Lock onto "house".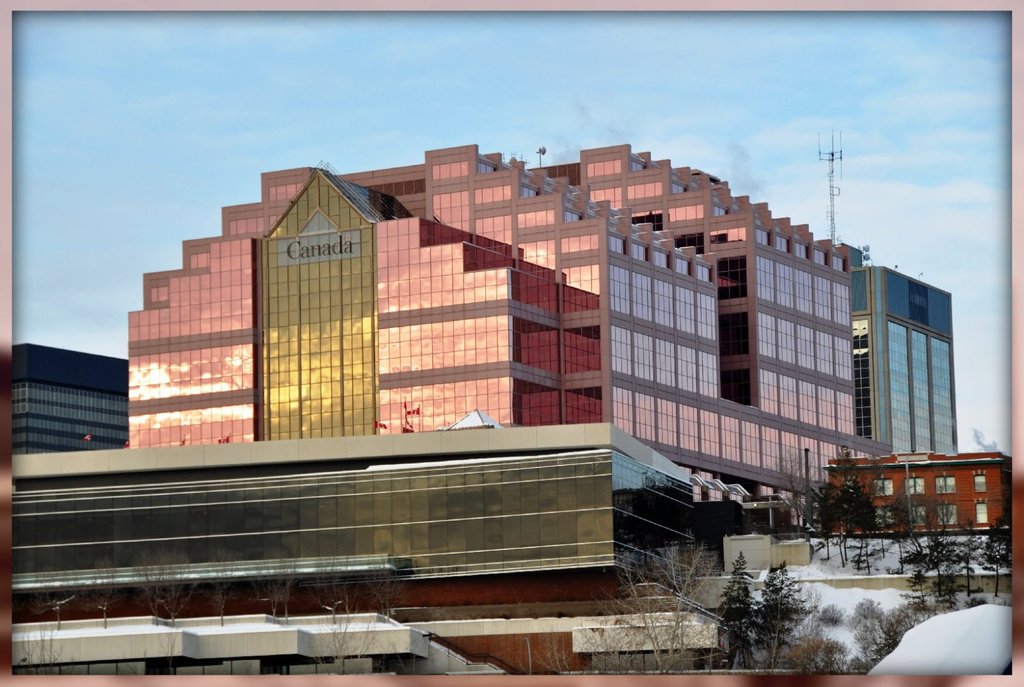
Locked: 849,239,957,459.
